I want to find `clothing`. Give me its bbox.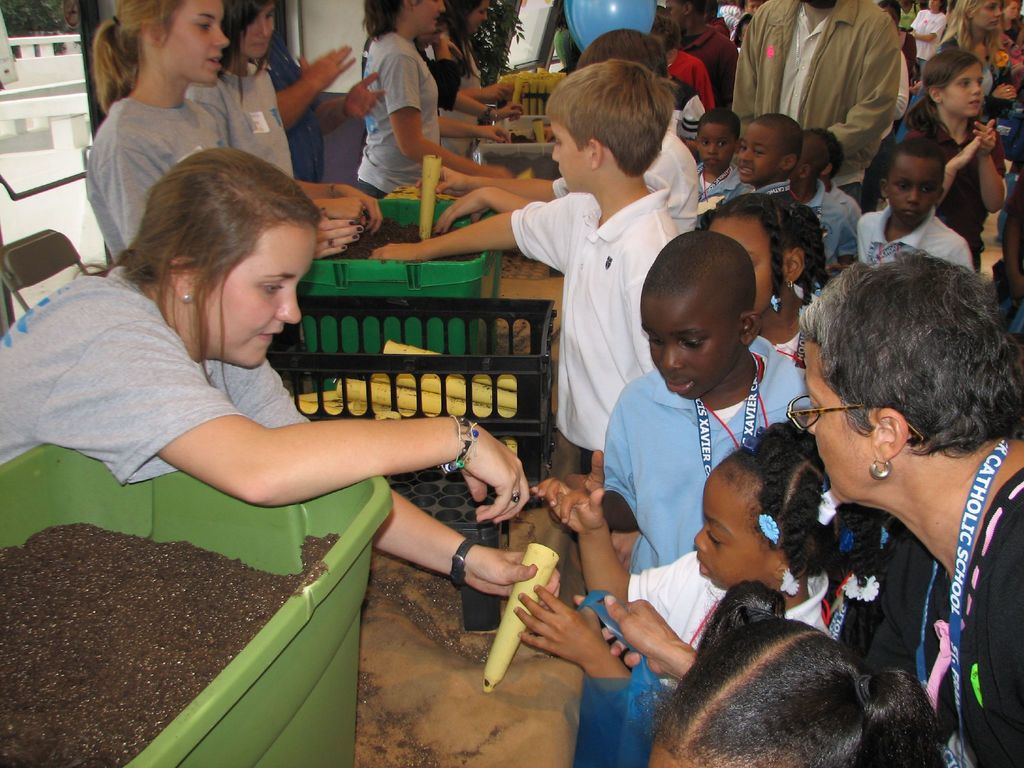
913/116/1002/249.
